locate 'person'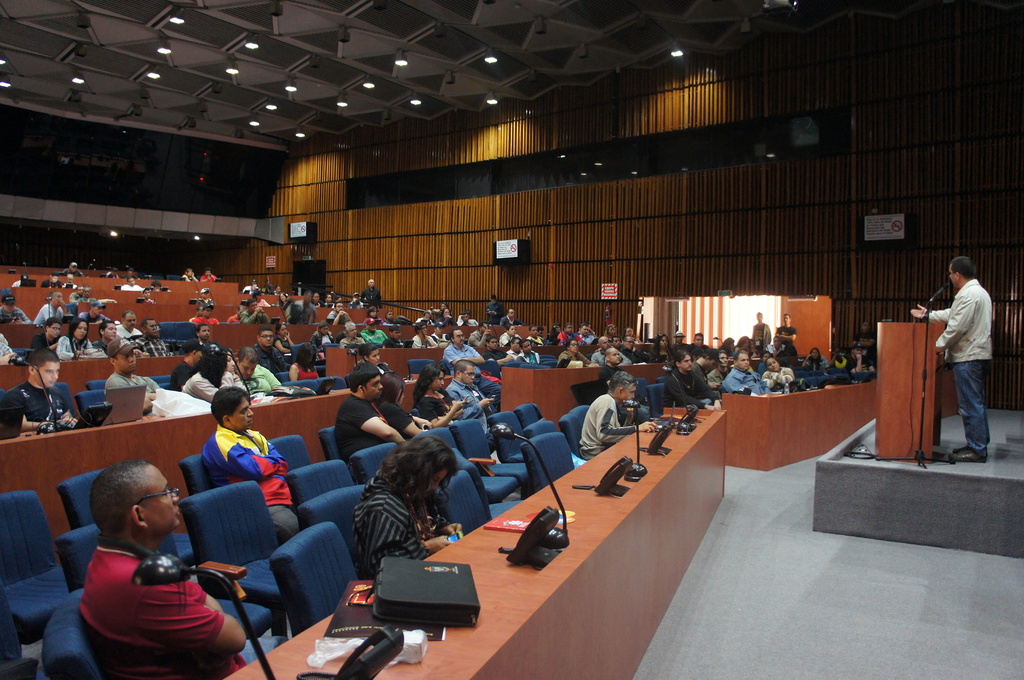
left=335, top=362, right=407, bottom=464
